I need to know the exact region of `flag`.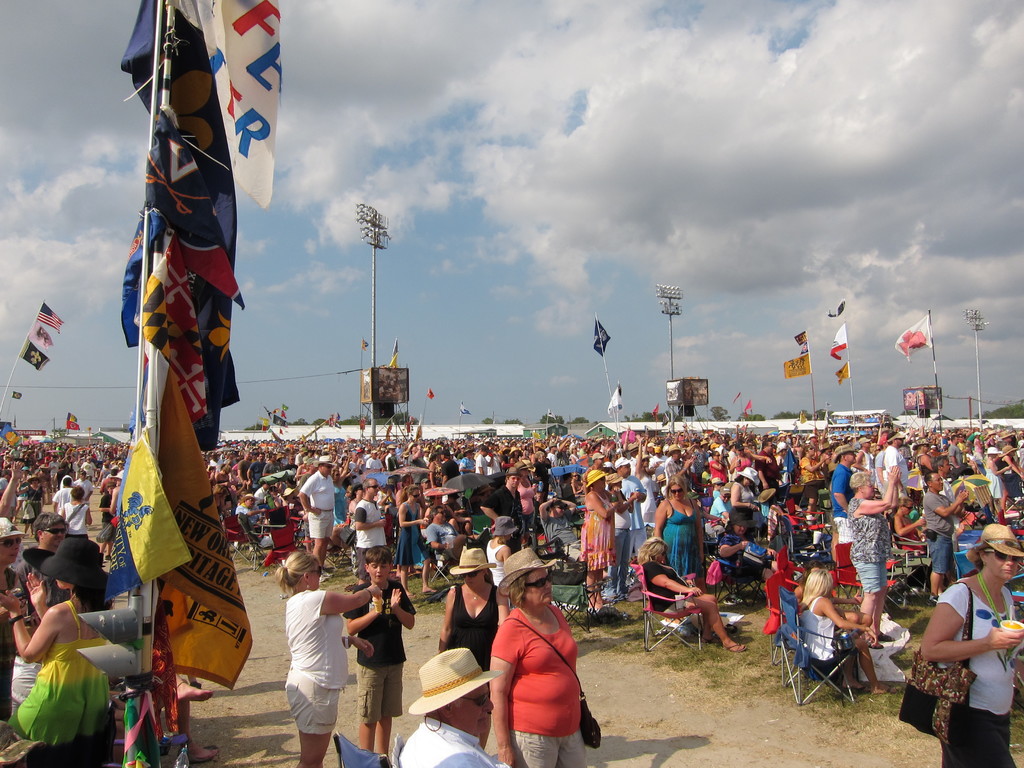
Region: detection(652, 402, 666, 417).
